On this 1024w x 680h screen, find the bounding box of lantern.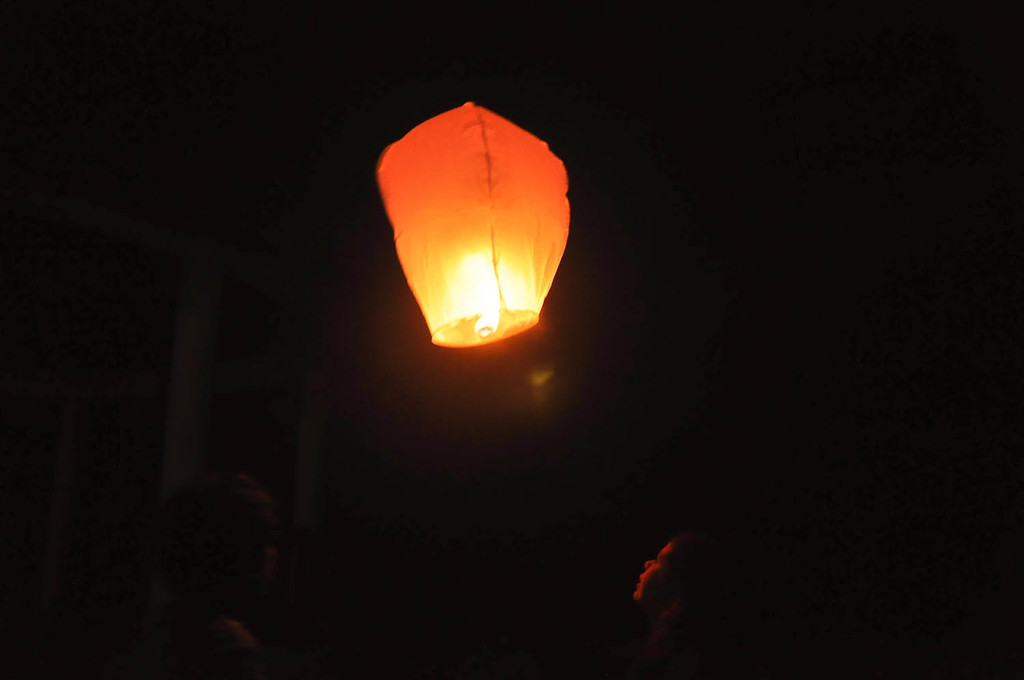
Bounding box: {"x1": 379, "y1": 104, "x2": 568, "y2": 345}.
